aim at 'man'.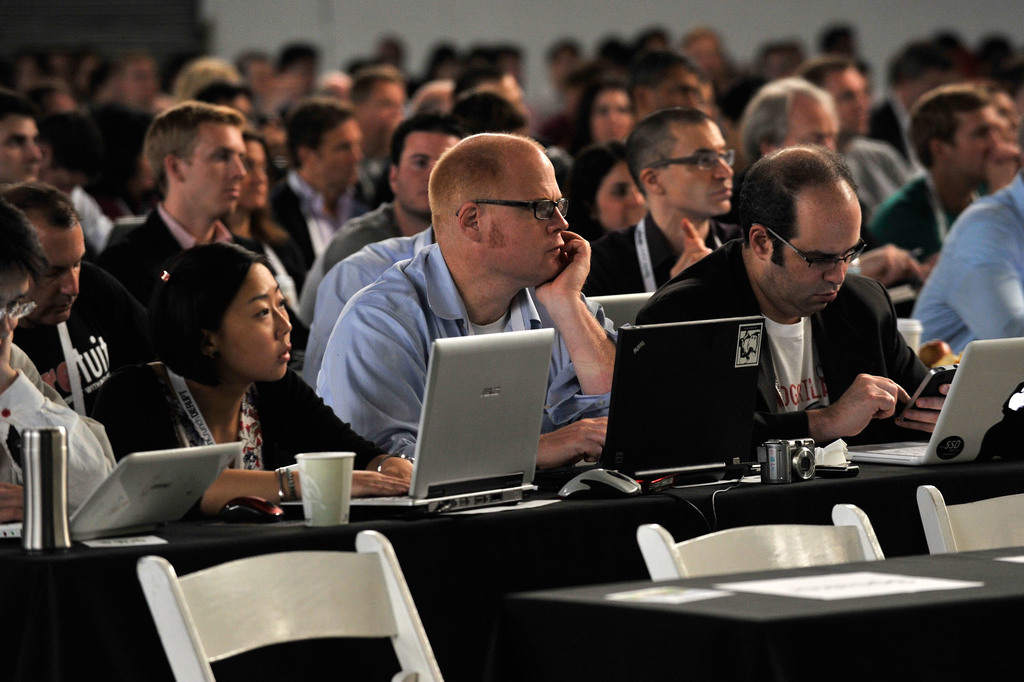
Aimed at 271:95:380:264.
